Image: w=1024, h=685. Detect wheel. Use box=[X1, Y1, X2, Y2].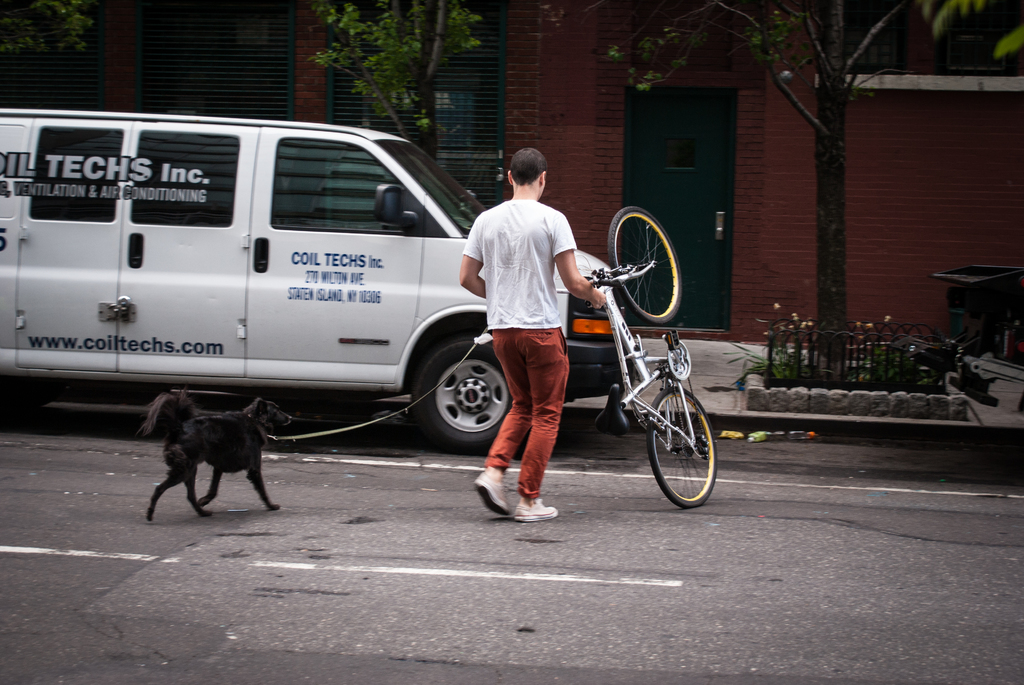
box=[607, 203, 679, 327].
